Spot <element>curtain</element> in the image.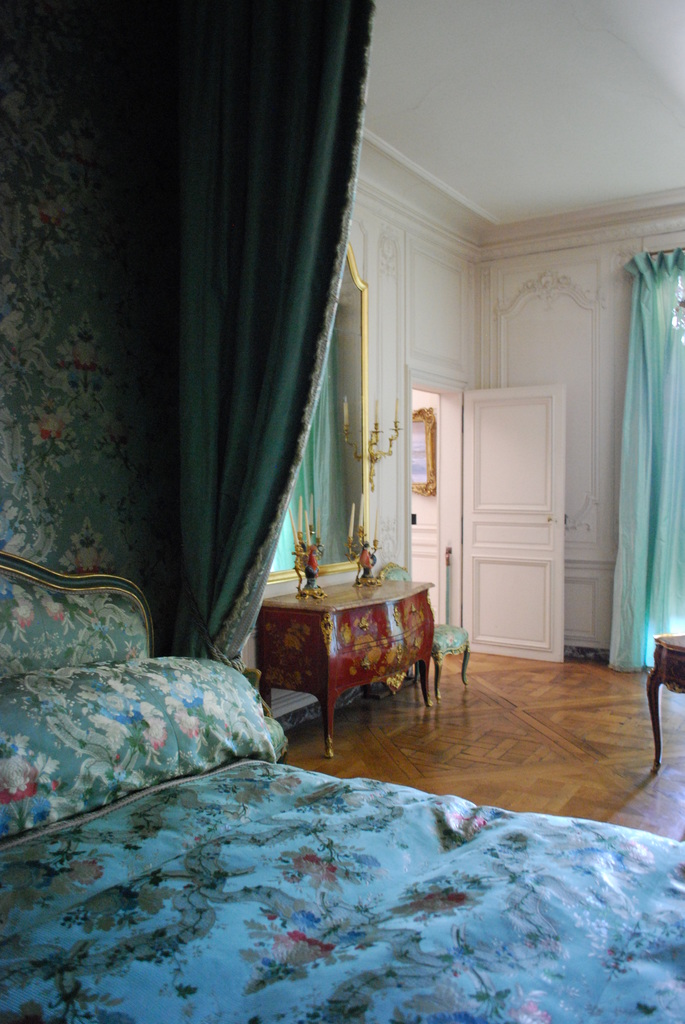
<element>curtain</element> found at [x1=124, y1=3, x2=384, y2=739].
